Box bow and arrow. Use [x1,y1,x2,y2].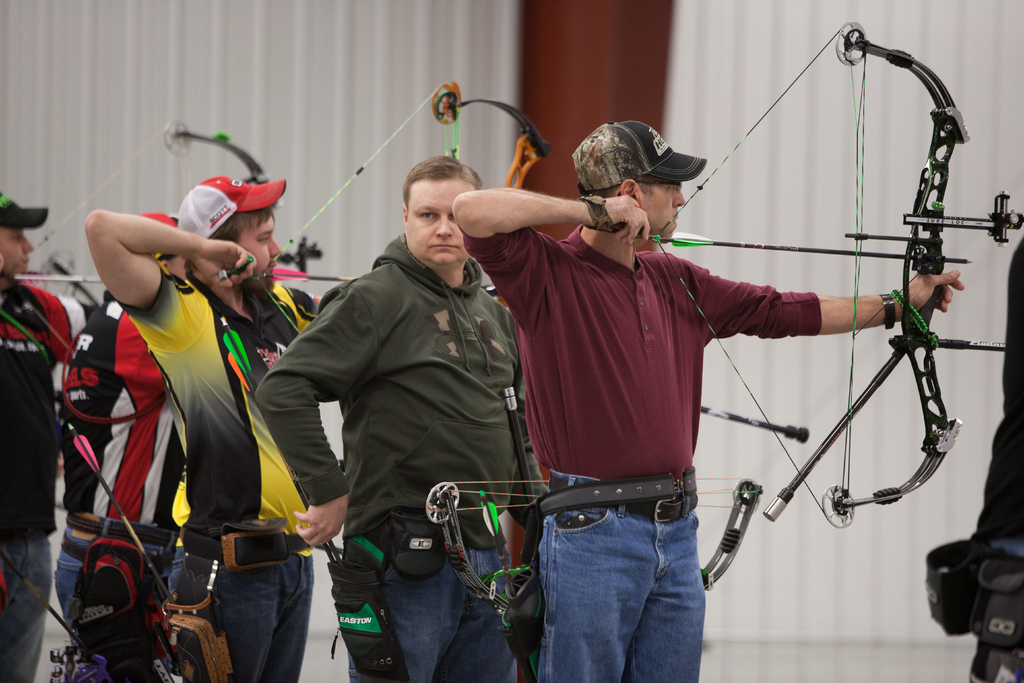
[207,83,818,475].
